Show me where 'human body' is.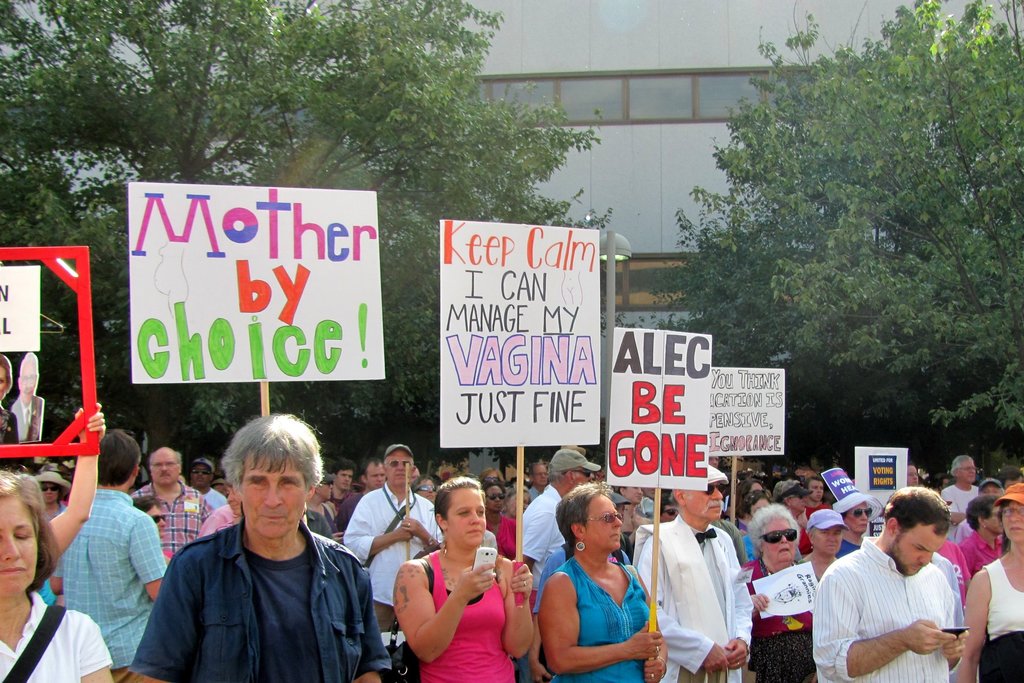
'human body' is at 8/397/45/443.
